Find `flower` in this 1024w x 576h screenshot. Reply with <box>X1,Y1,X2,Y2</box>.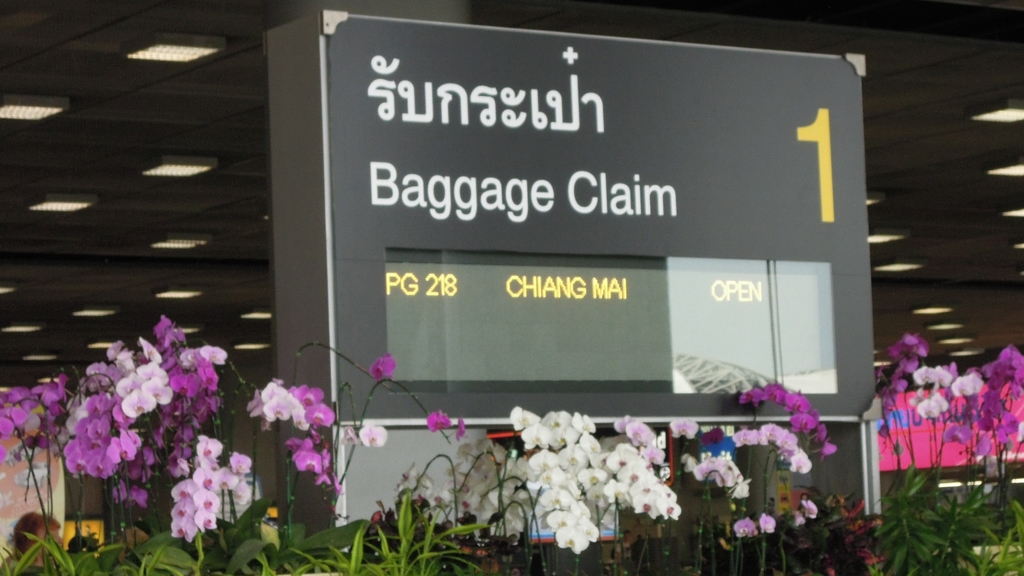
<box>729,516,750,540</box>.
